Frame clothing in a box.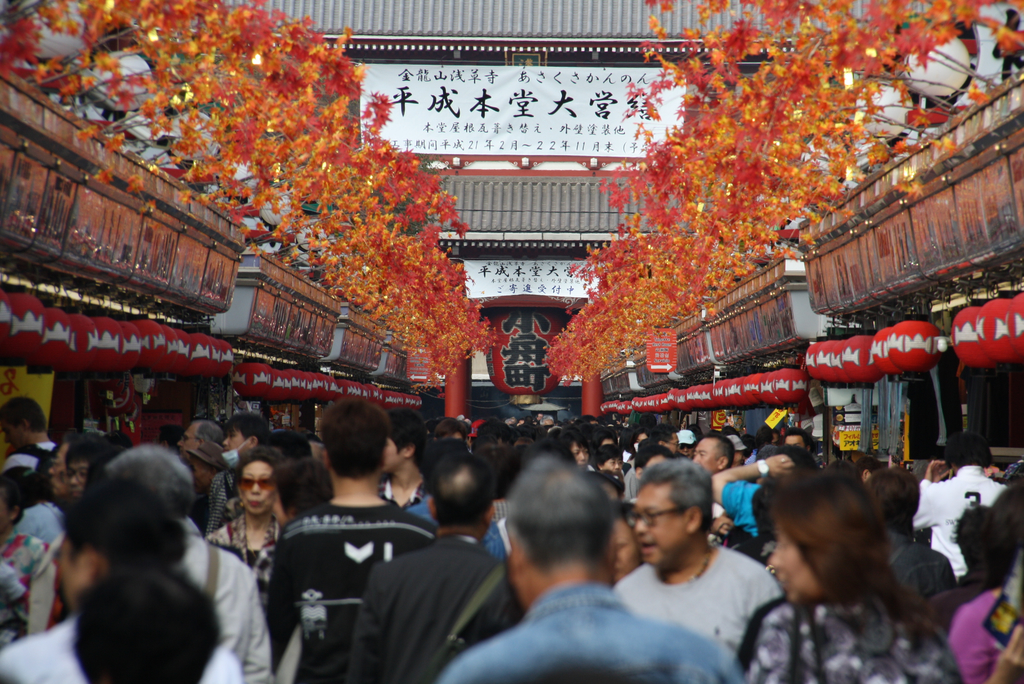
x1=911 y1=466 x2=1004 y2=581.
